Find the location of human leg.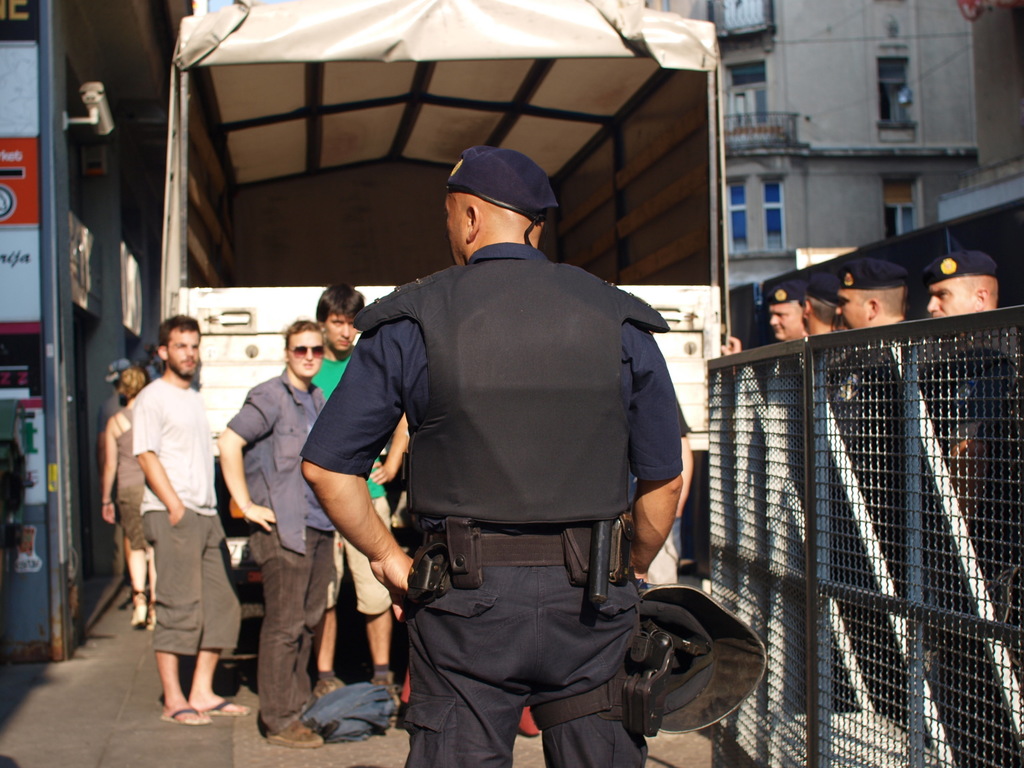
Location: left=296, top=524, right=324, bottom=696.
